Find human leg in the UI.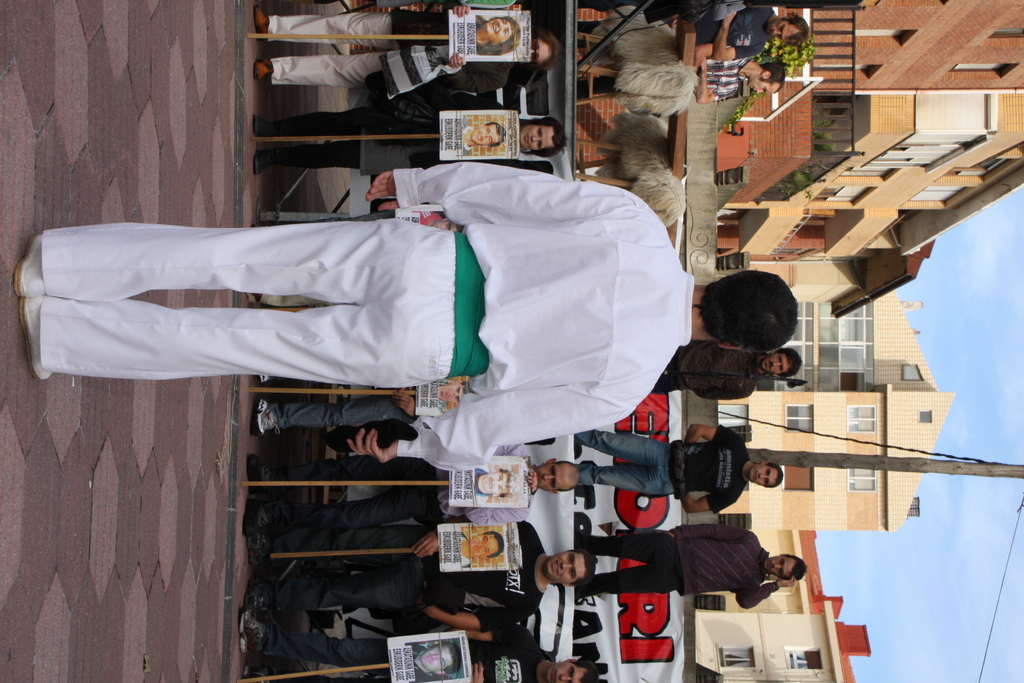
UI element at box=[573, 76, 622, 97].
